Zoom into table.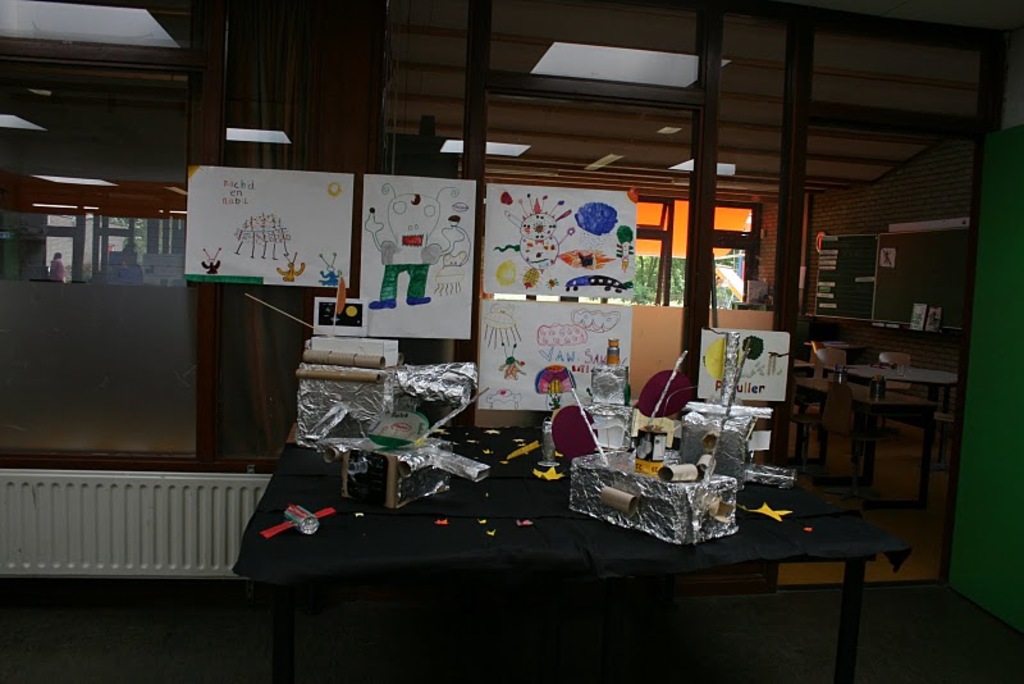
Zoom target: bbox(228, 402, 906, 683).
